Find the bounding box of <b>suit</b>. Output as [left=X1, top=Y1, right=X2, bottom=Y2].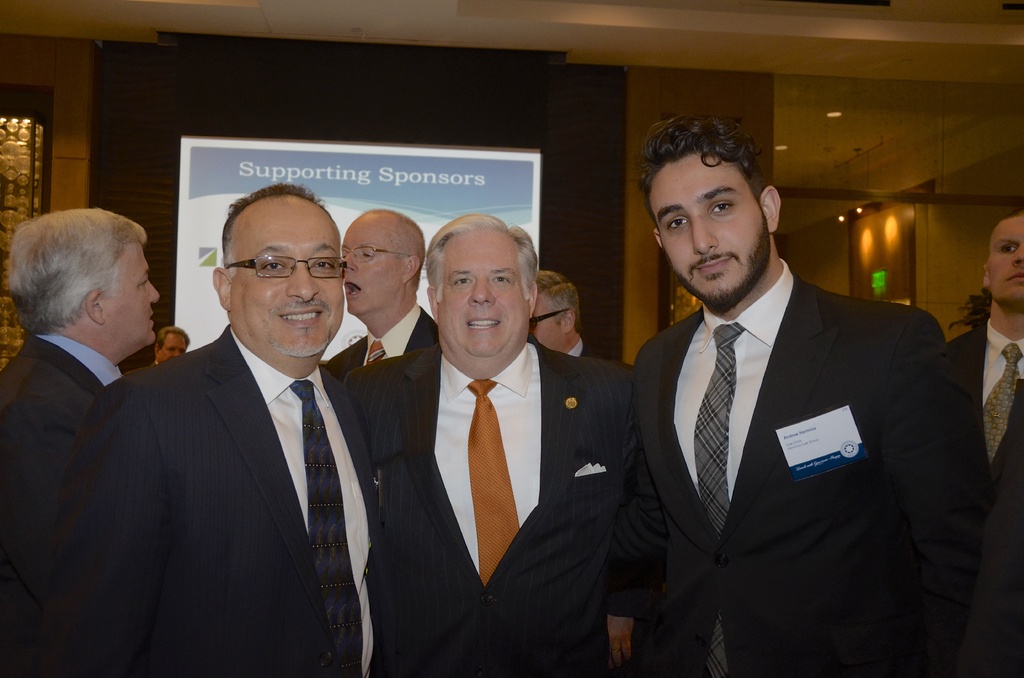
[left=343, top=336, right=638, bottom=677].
